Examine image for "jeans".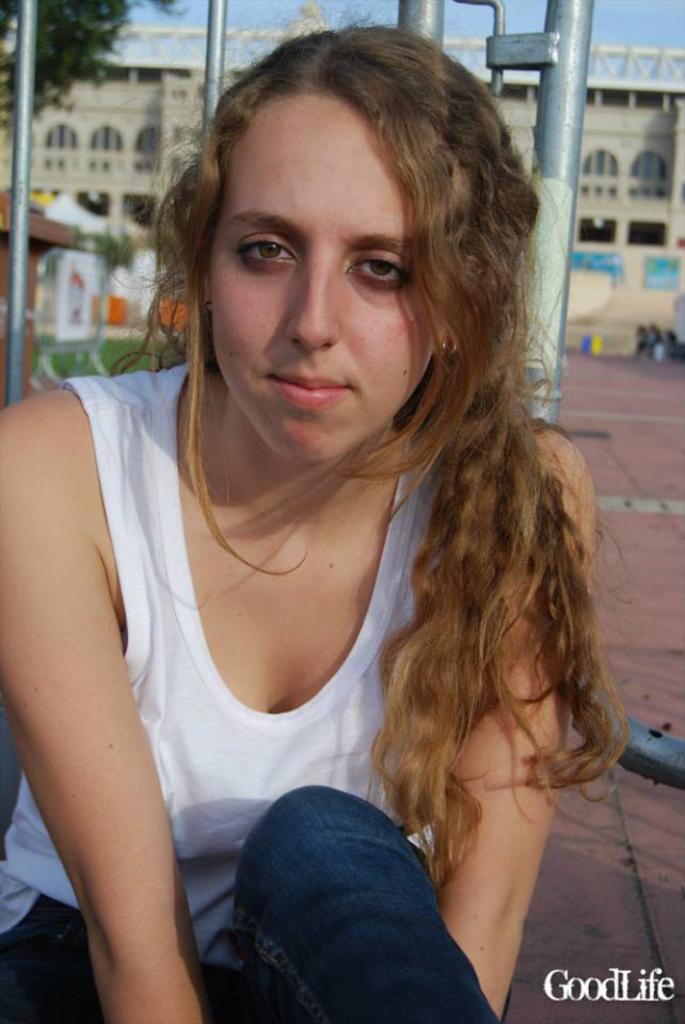
Examination result: pyautogui.locateOnScreen(196, 796, 536, 1023).
